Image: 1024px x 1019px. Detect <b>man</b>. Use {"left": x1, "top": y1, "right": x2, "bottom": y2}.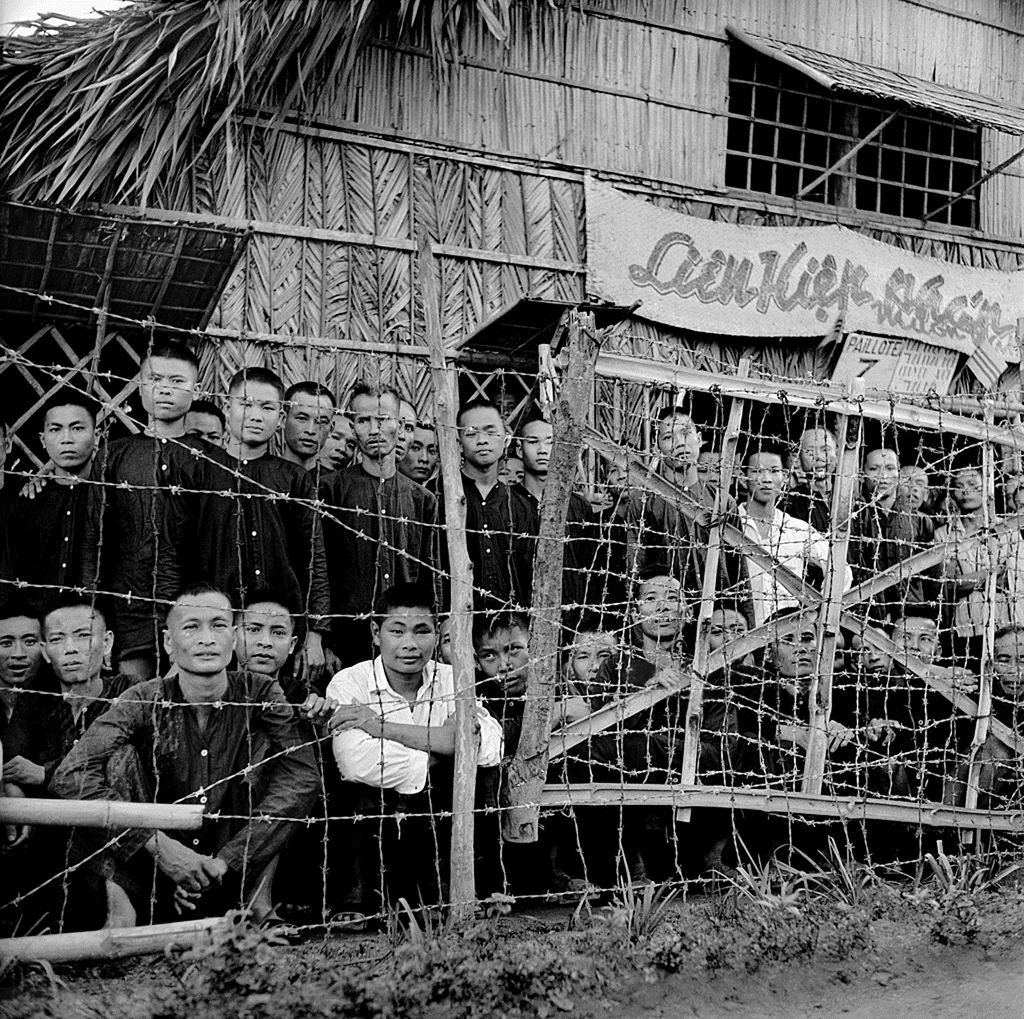
{"left": 186, "top": 405, "right": 222, "bottom": 439}.
